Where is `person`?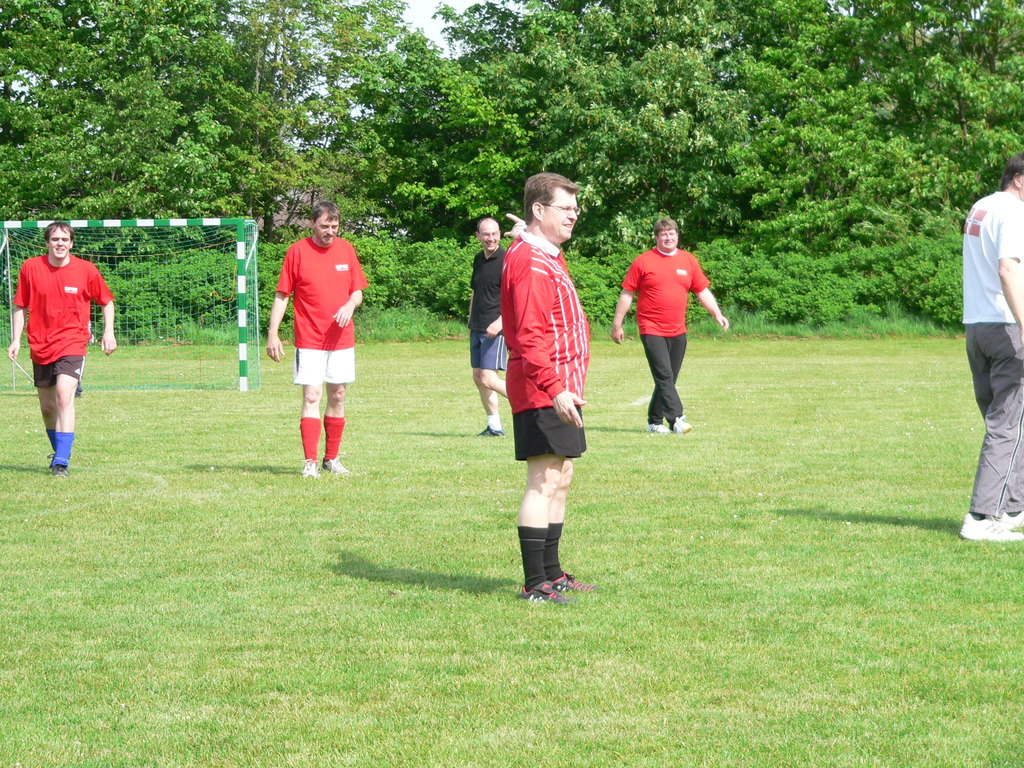
[497, 172, 593, 610].
